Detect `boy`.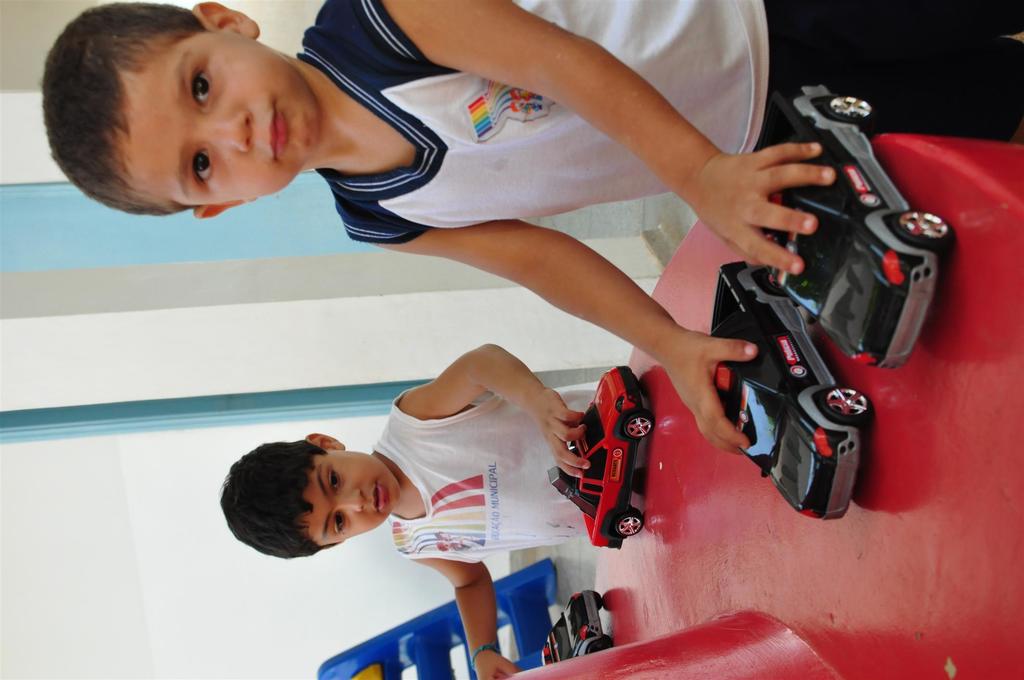
Detected at {"x1": 40, "y1": 0, "x2": 1023, "y2": 449}.
